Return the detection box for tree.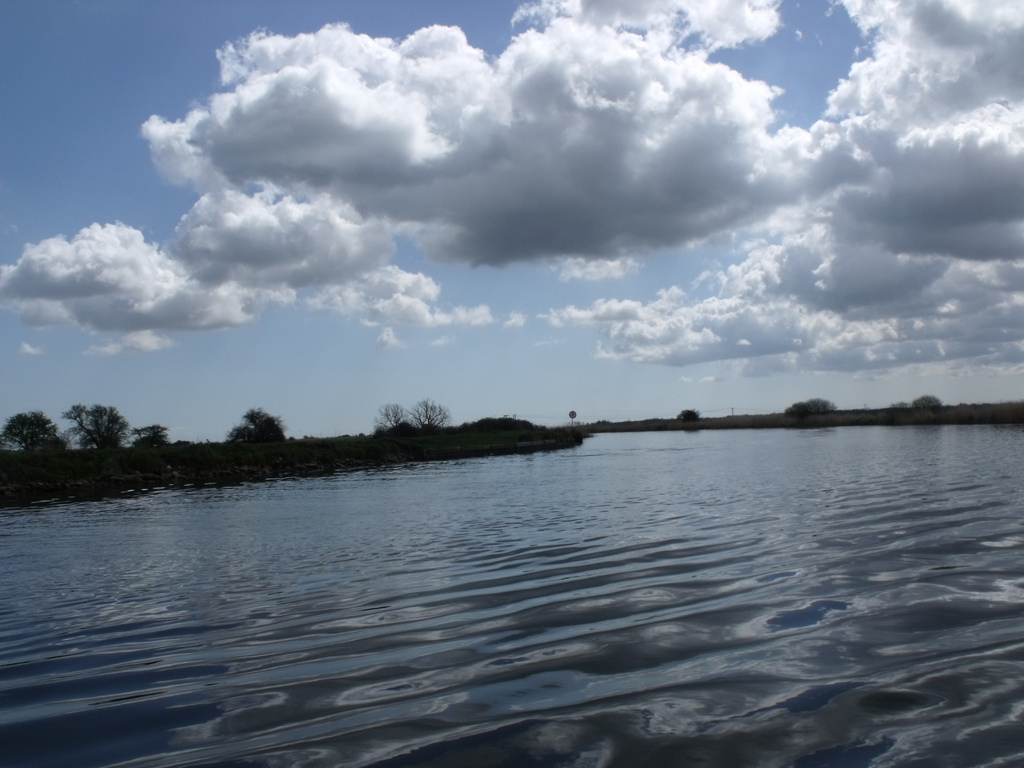
pyautogui.locateOnScreen(411, 398, 451, 426).
